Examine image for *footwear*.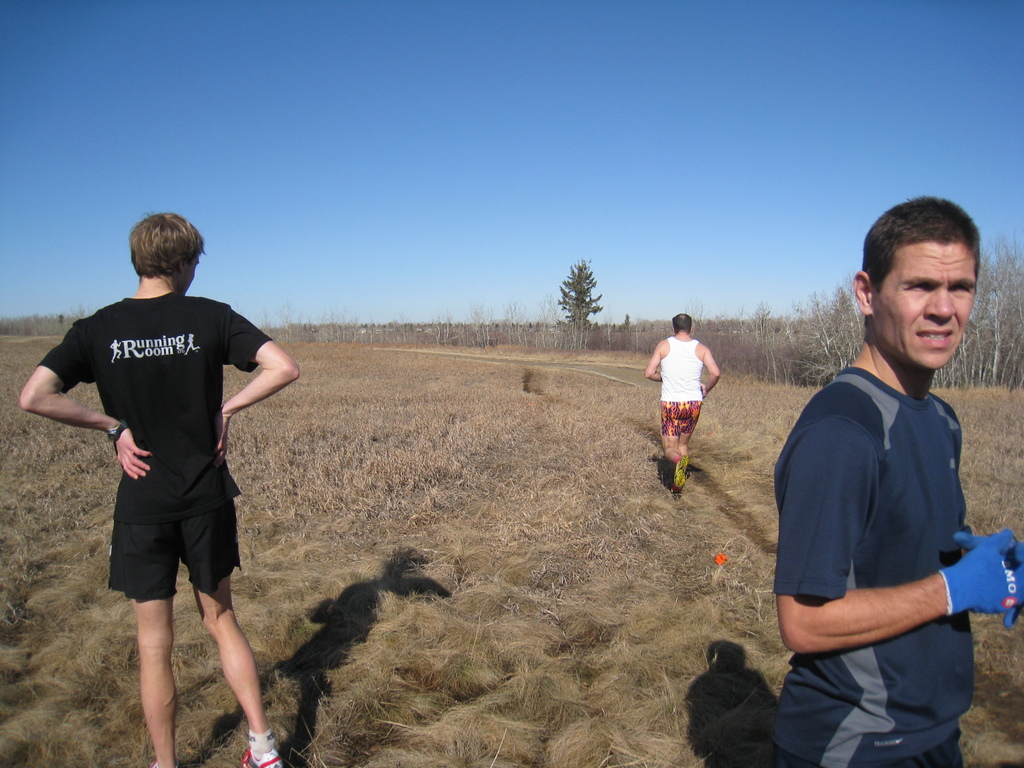
Examination result: [672, 456, 691, 490].
